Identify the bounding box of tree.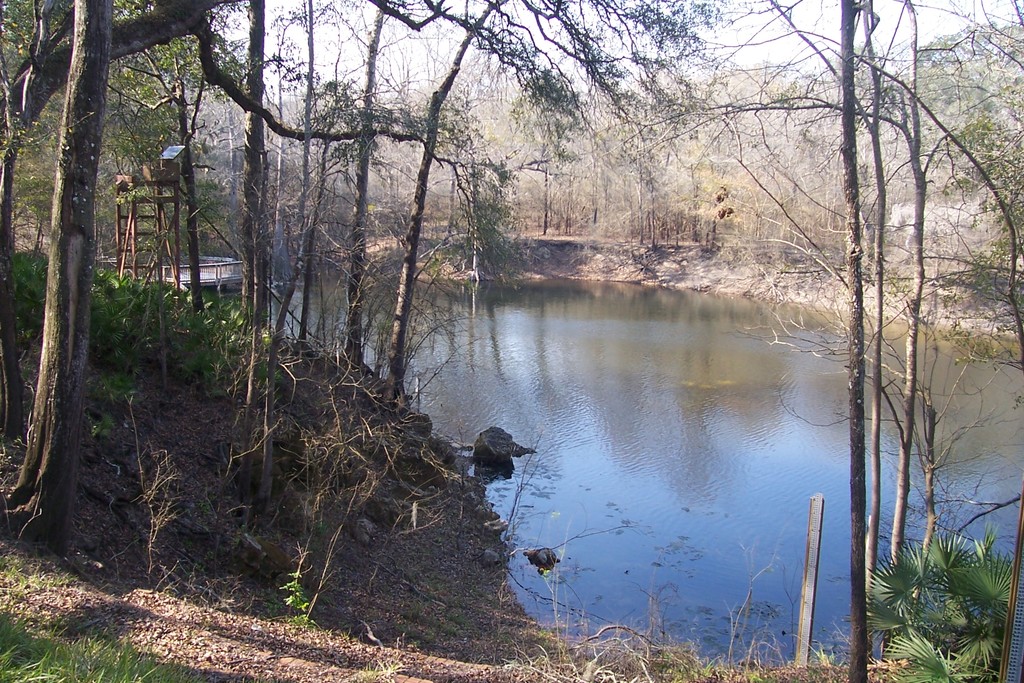
{"left": 771, "top": 76, "right": 844, "bottom": 242}.
